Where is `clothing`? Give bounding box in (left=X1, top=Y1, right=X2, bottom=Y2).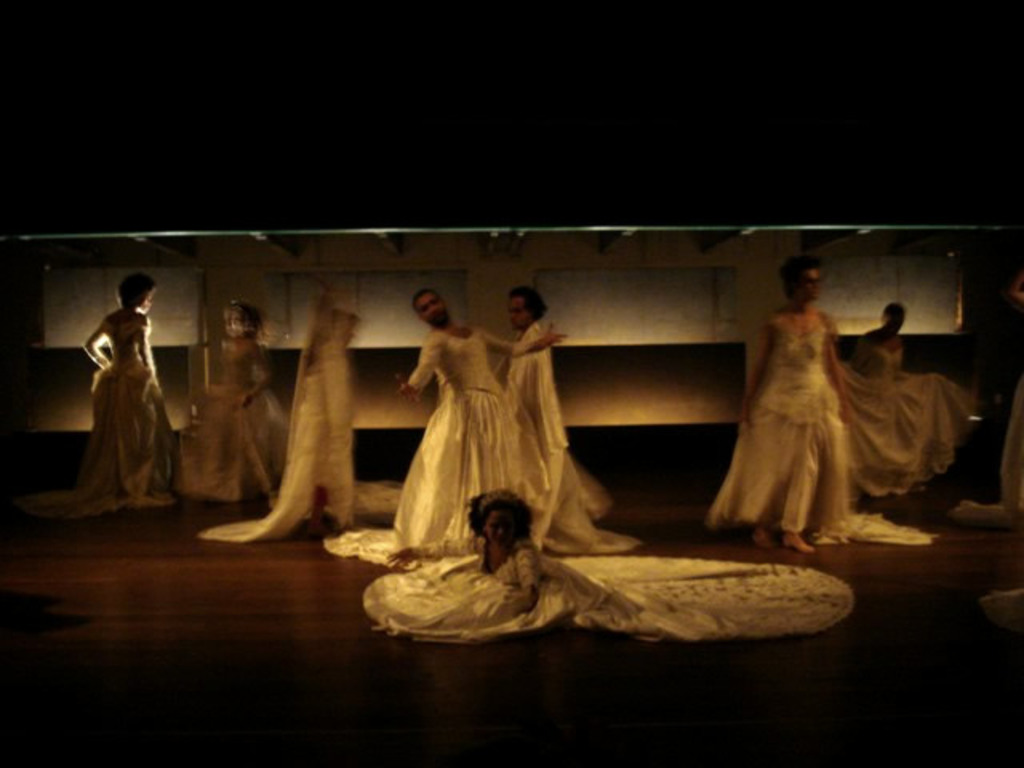
(left=173, top=341, right=293, bottom=502).
